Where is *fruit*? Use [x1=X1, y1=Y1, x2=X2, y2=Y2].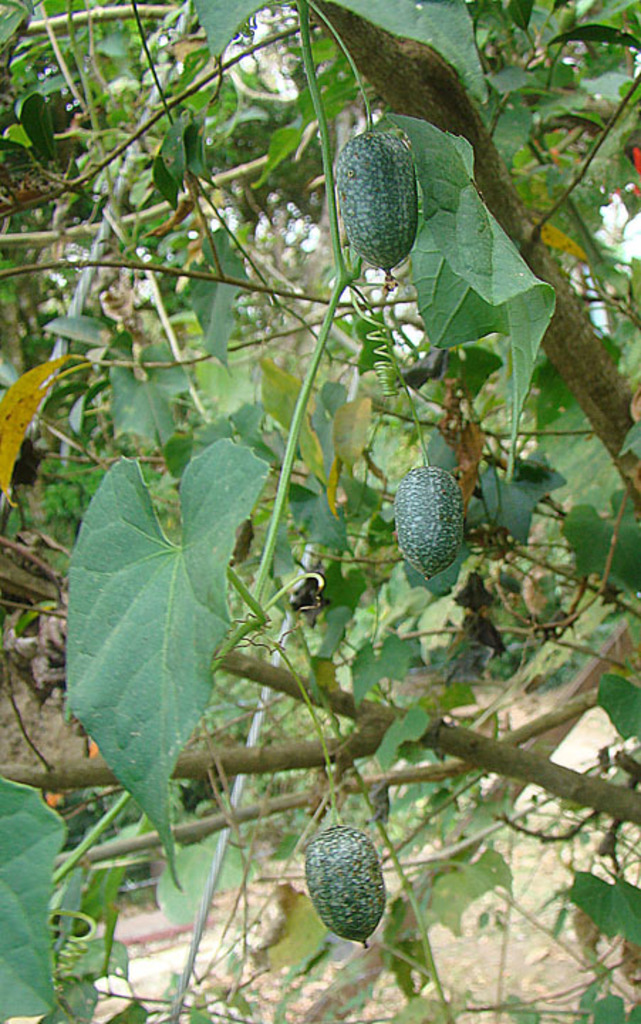
[x1=306, y1=825, x2=387, y2=943].
